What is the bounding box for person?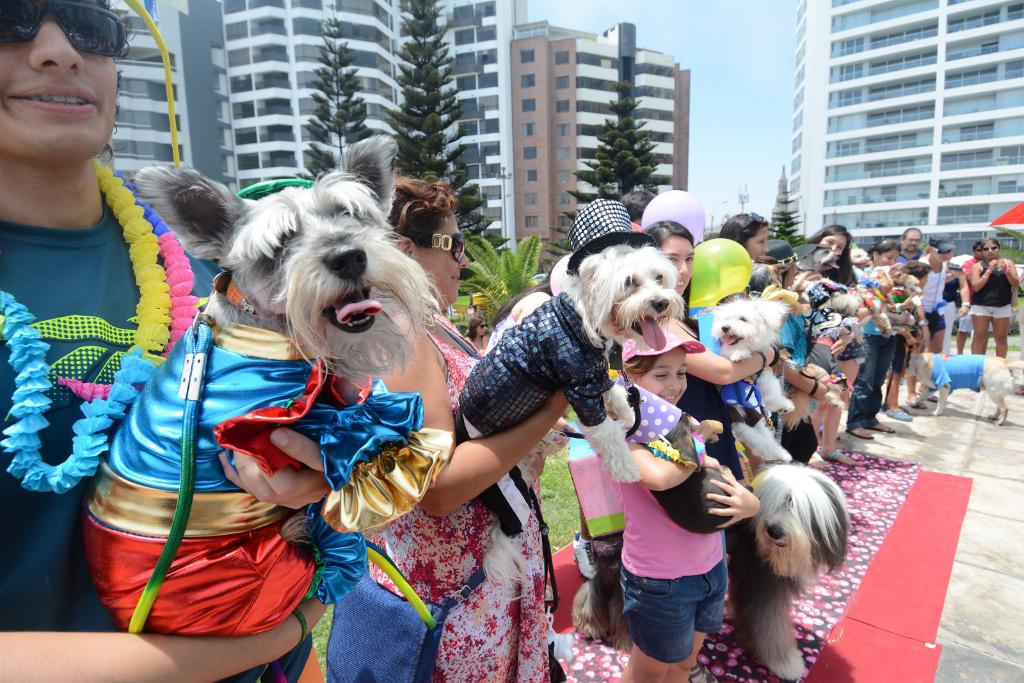
x1=610, y1=316, x2=765, y2=682.
